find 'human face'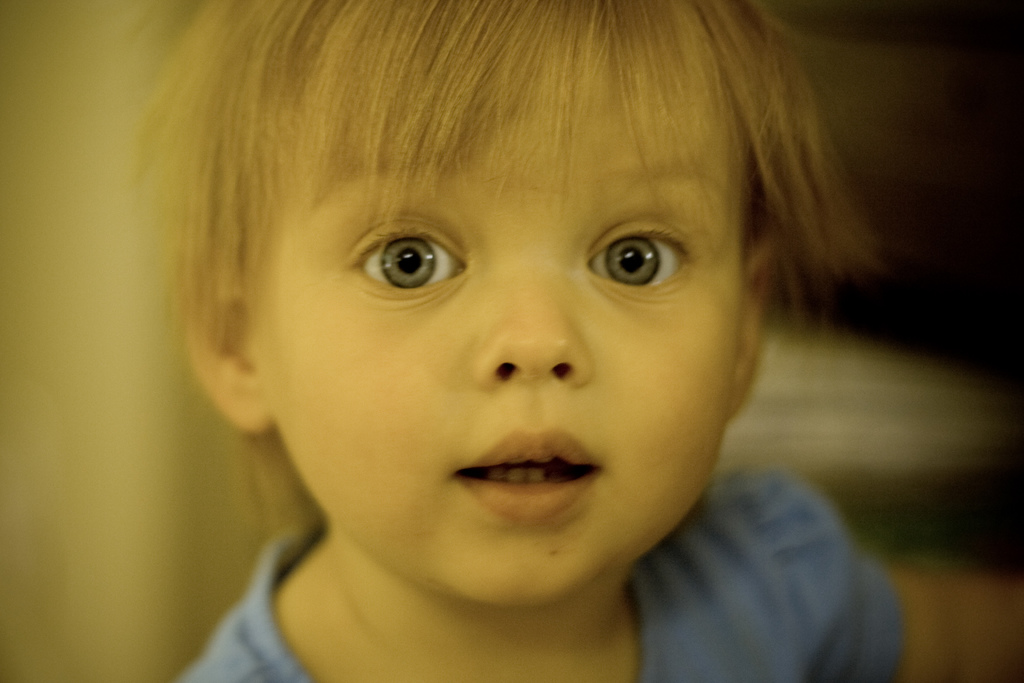
detection(245, 35, 739, 608)
